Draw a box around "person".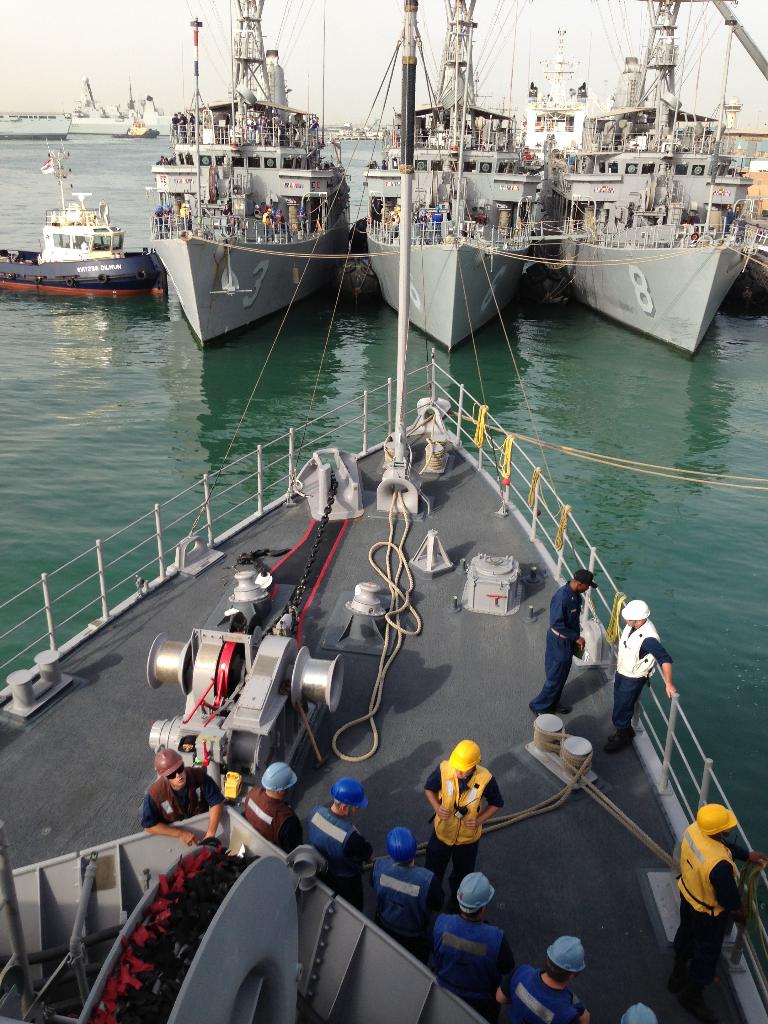
(x1=388, y1=217, x2=395, y2=242).
